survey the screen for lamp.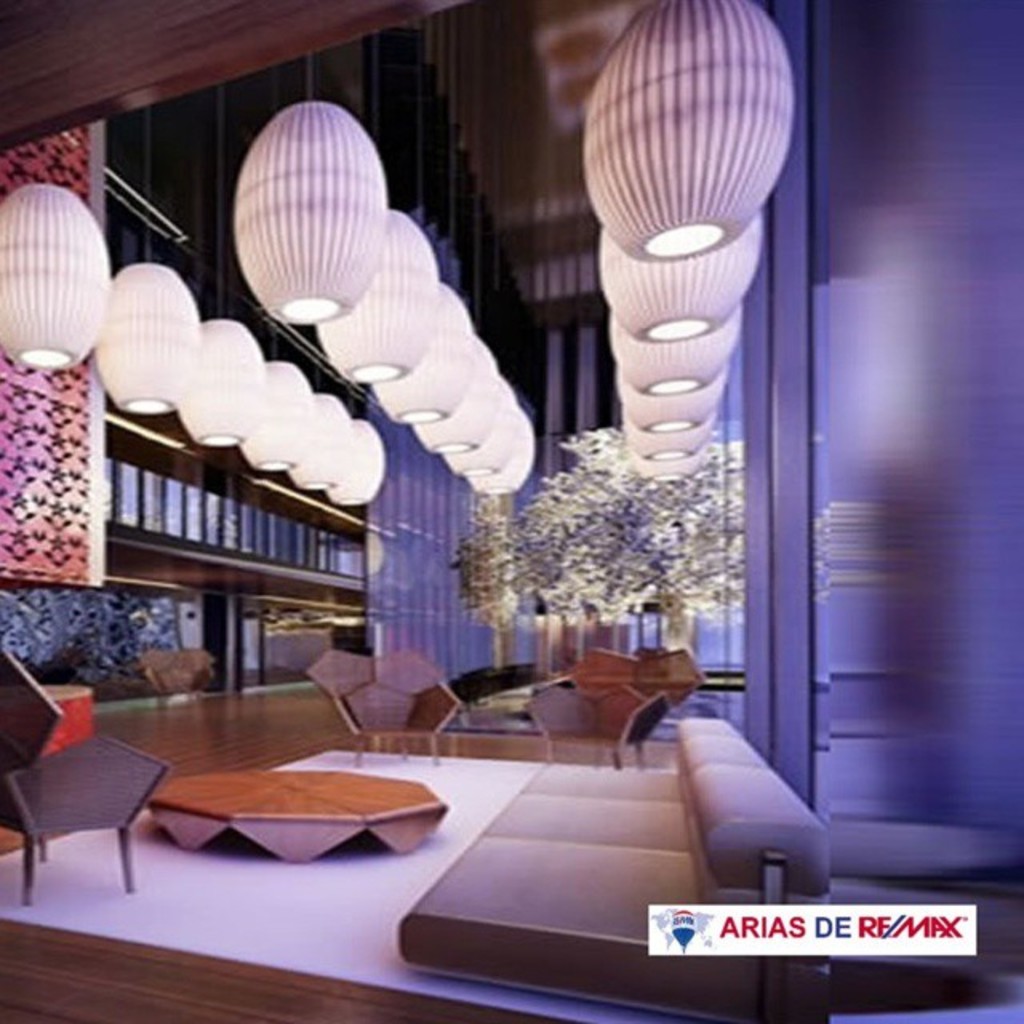
Survey found: {"x1": 237, "y1": 325, "x2": 315, "y2": 472}.
